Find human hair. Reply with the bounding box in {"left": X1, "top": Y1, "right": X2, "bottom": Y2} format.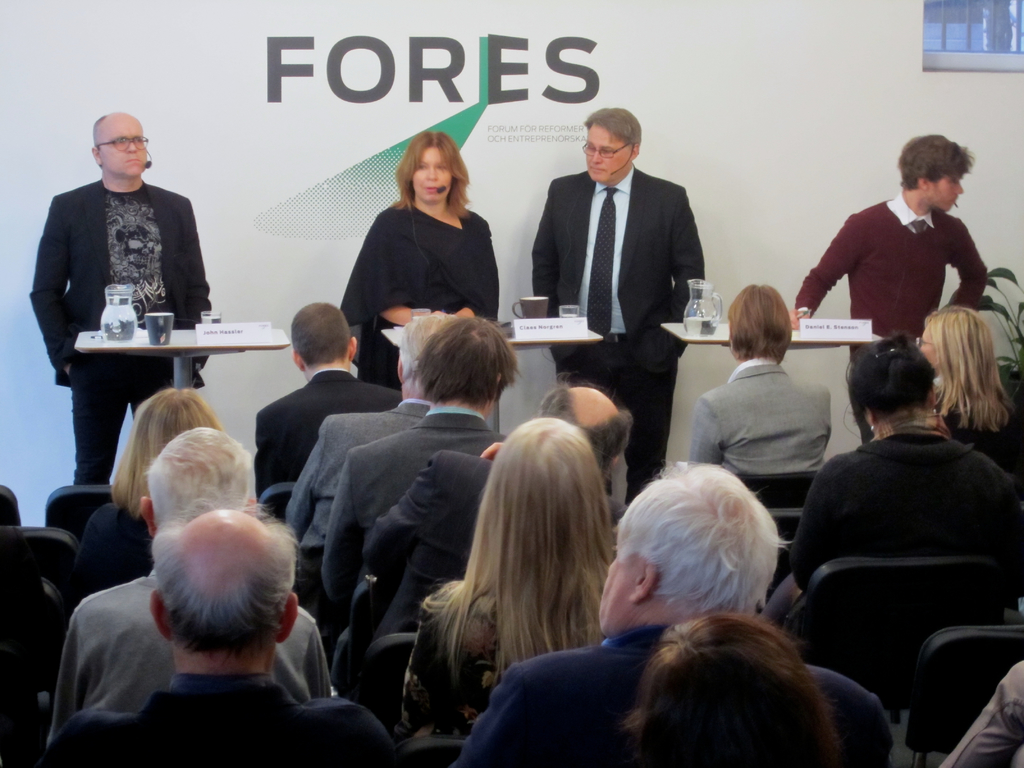
{"left": 399, "top": 315, "right": 456, "bottom": 393}.
